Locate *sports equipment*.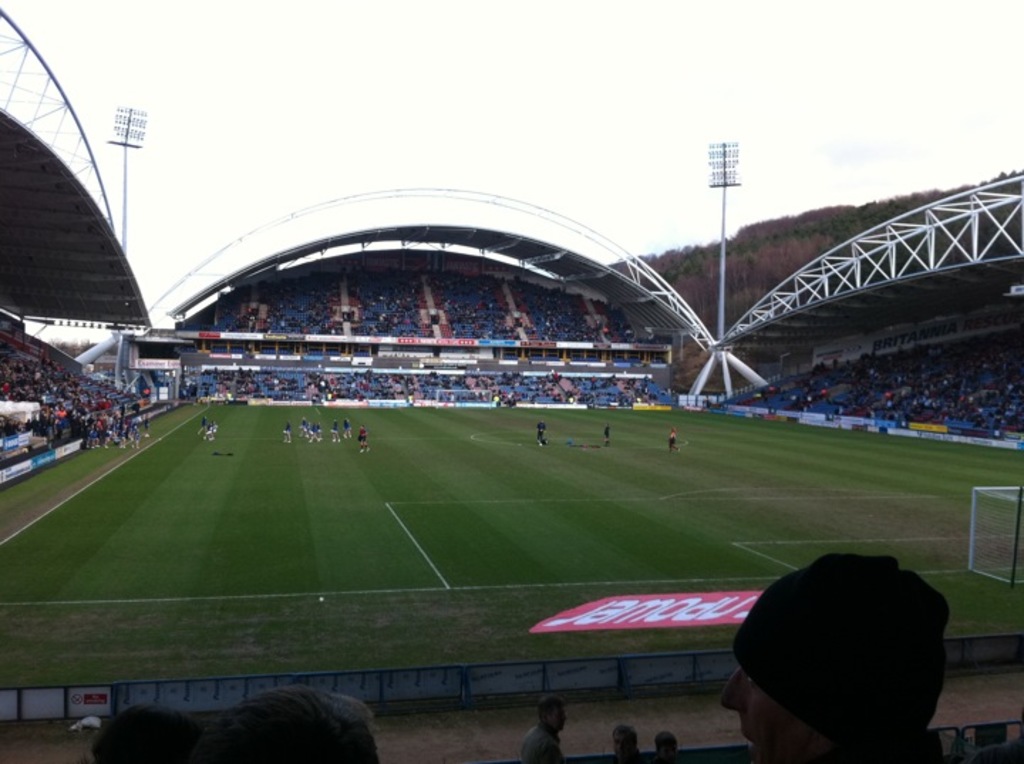
Bounding box: (left=960, top=484, right=1023, bottom=585).
